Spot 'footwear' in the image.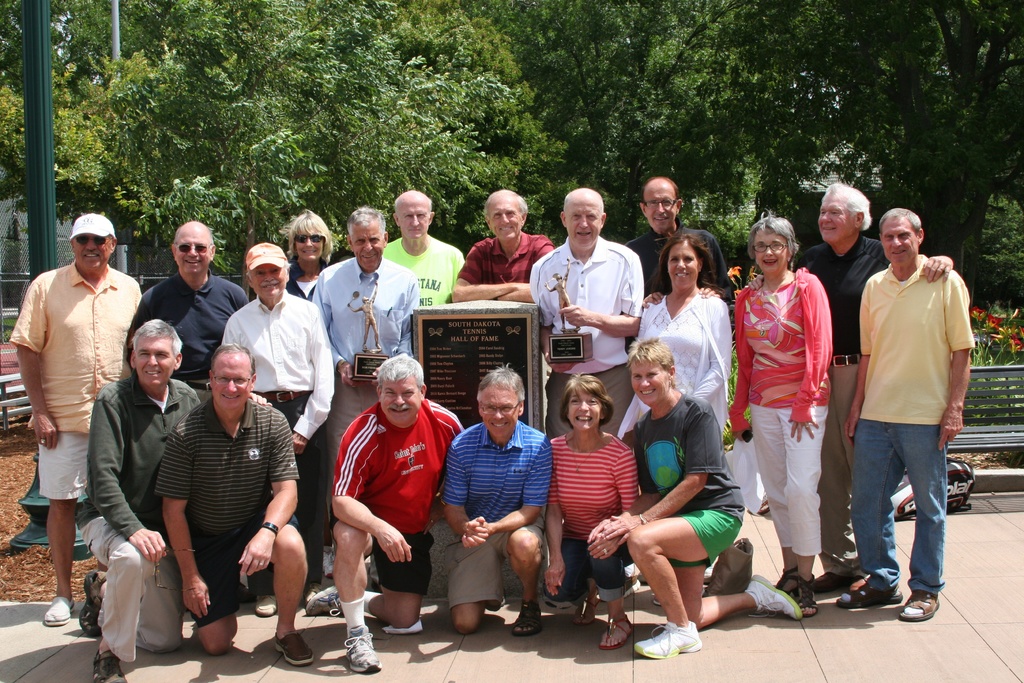
'footwear' found at region(772, 565, 803, 598).
